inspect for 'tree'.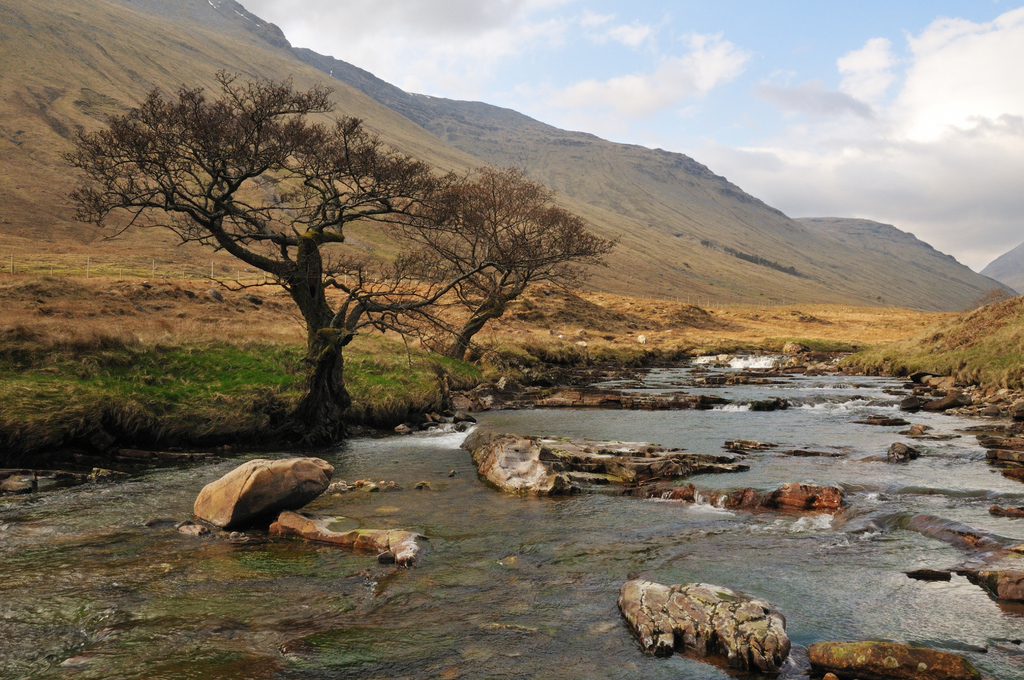
Inspection: box=[64, 65, 544, 403].
